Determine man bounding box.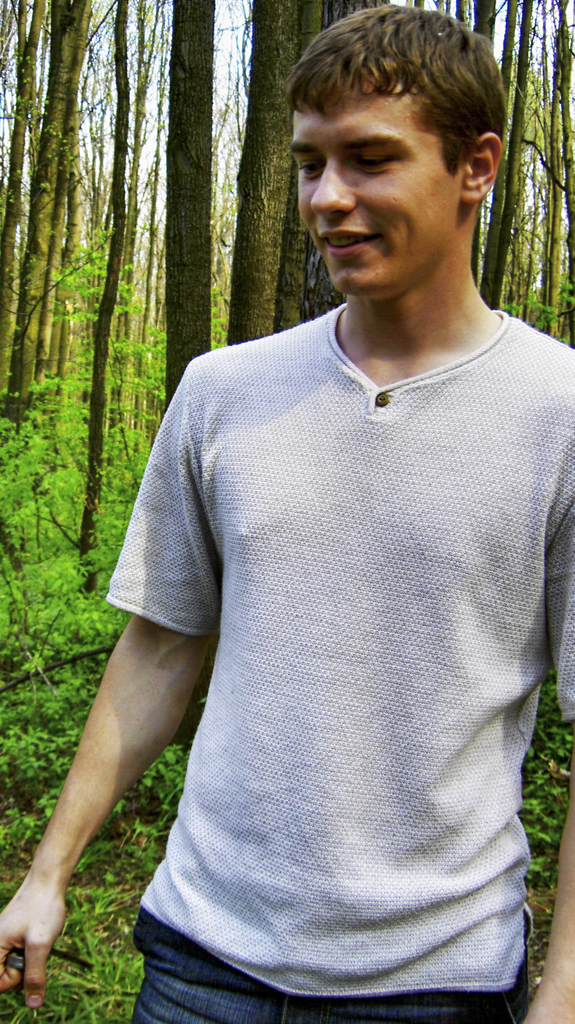
Determined: [x1=0, y1=8, x2=574, y2=1023].
